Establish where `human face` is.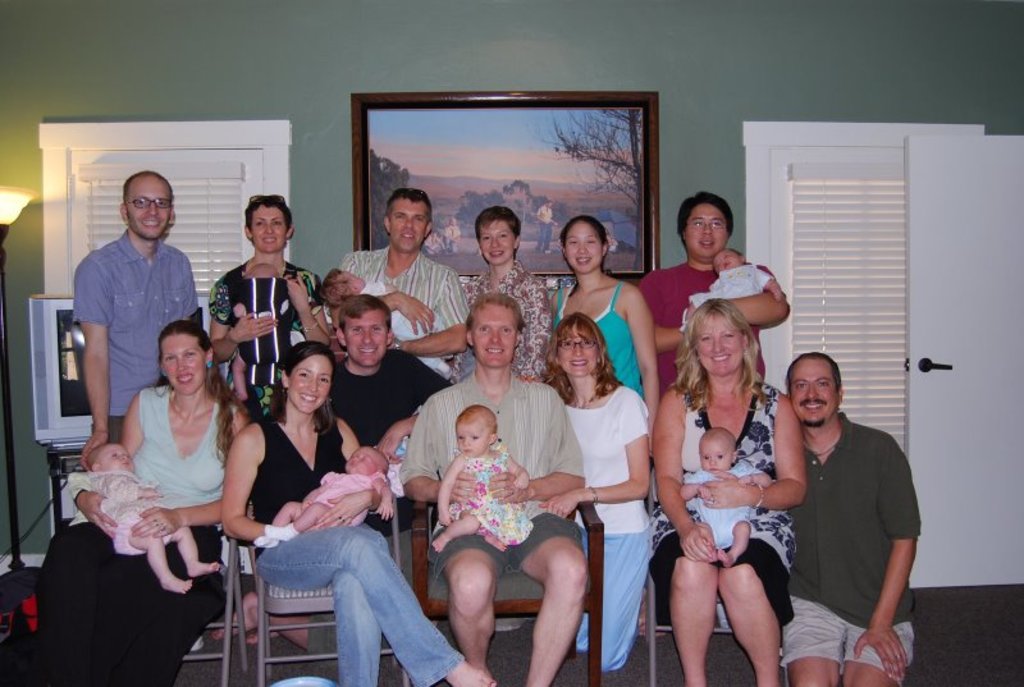
Established at <region>791, 358, 837, 425</region>.
